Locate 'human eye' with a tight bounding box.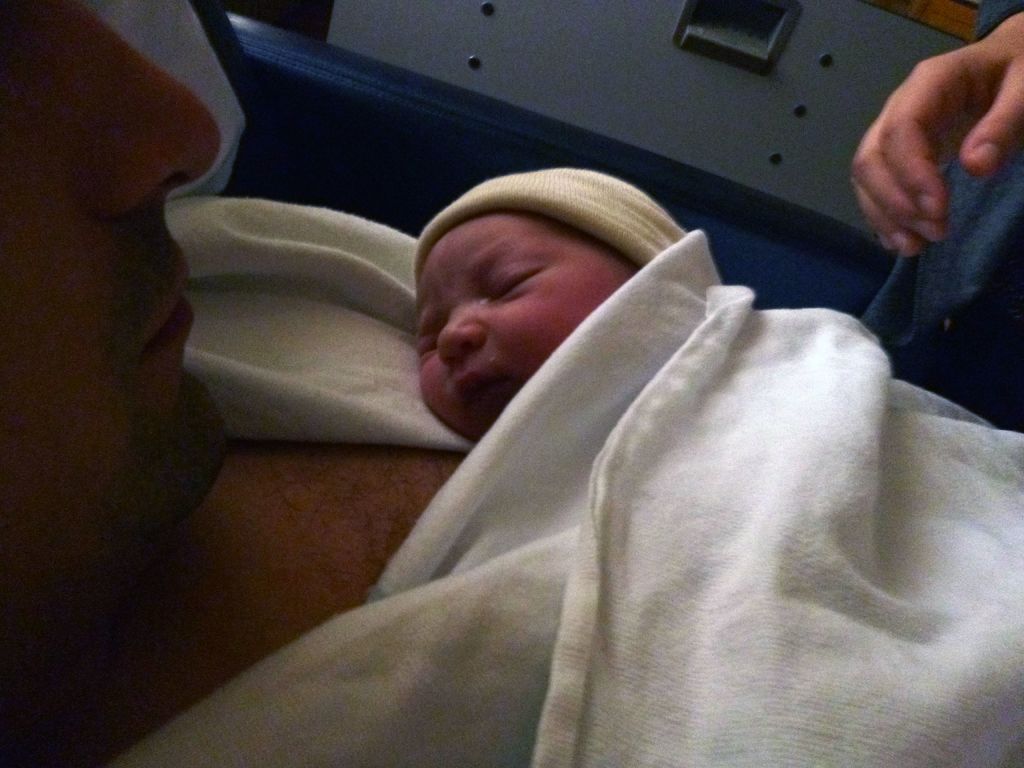
bbox=(479, 265, 543, 302).
